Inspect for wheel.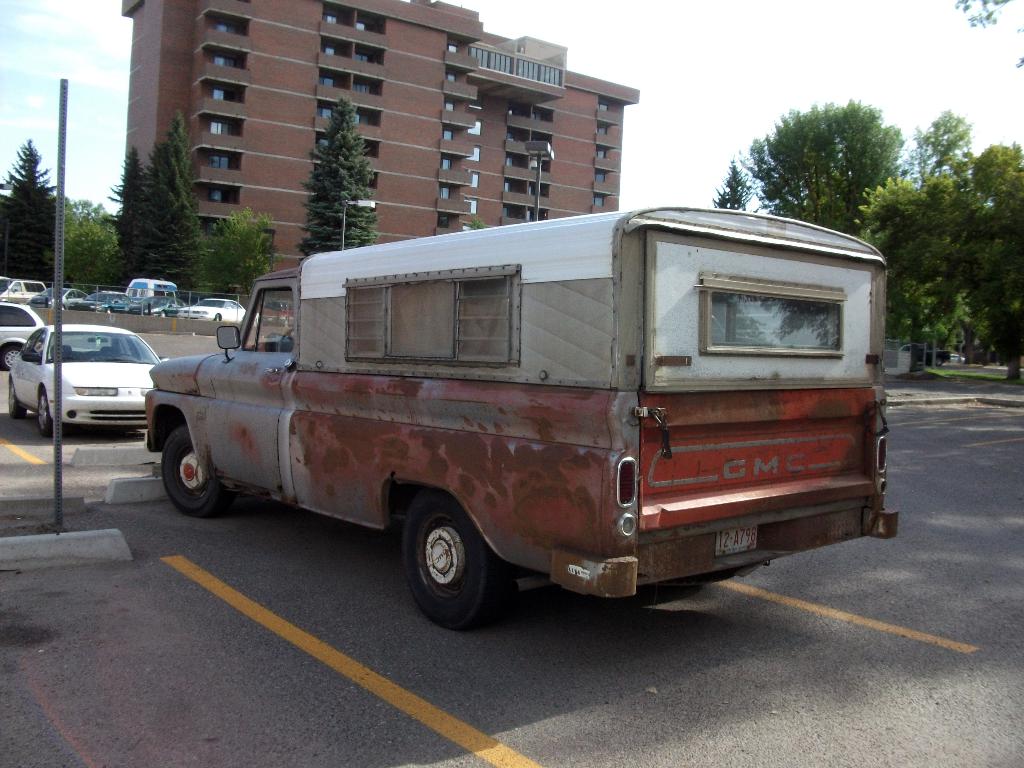
Inspection: 38/391/51/438.
